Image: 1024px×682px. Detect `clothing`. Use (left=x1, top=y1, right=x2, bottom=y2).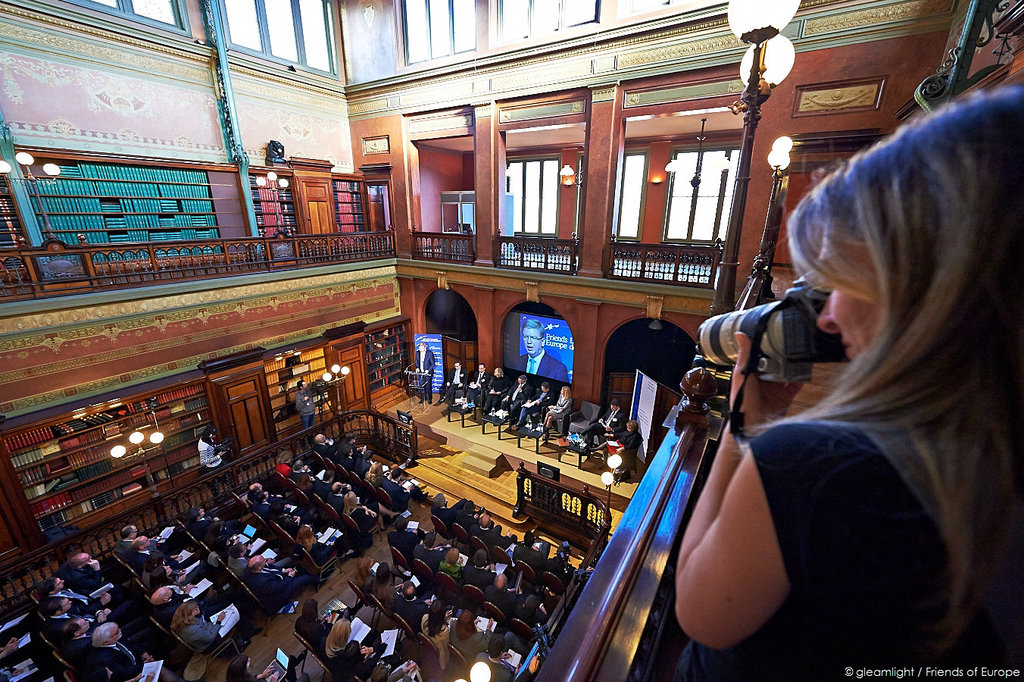
(left=580, top=405, right=628, bottom=449).
